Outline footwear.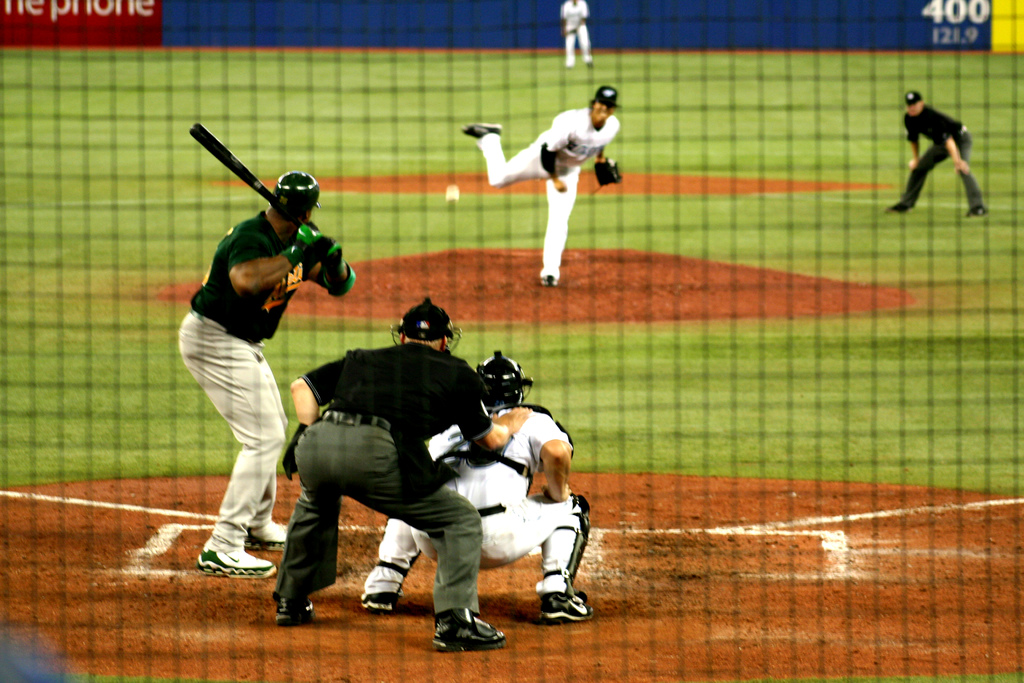
Outline: [x1=194, y1=546, x2=279, y2=576].
